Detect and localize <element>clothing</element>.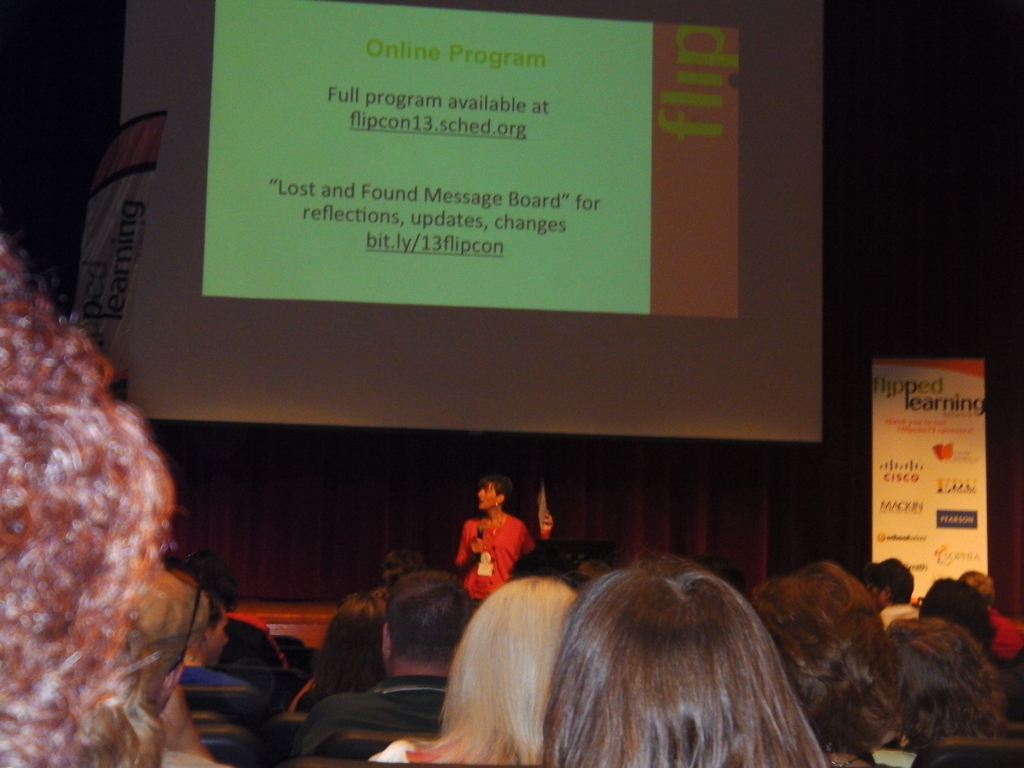
Localized at select_region(289, 673, 461, 767).
